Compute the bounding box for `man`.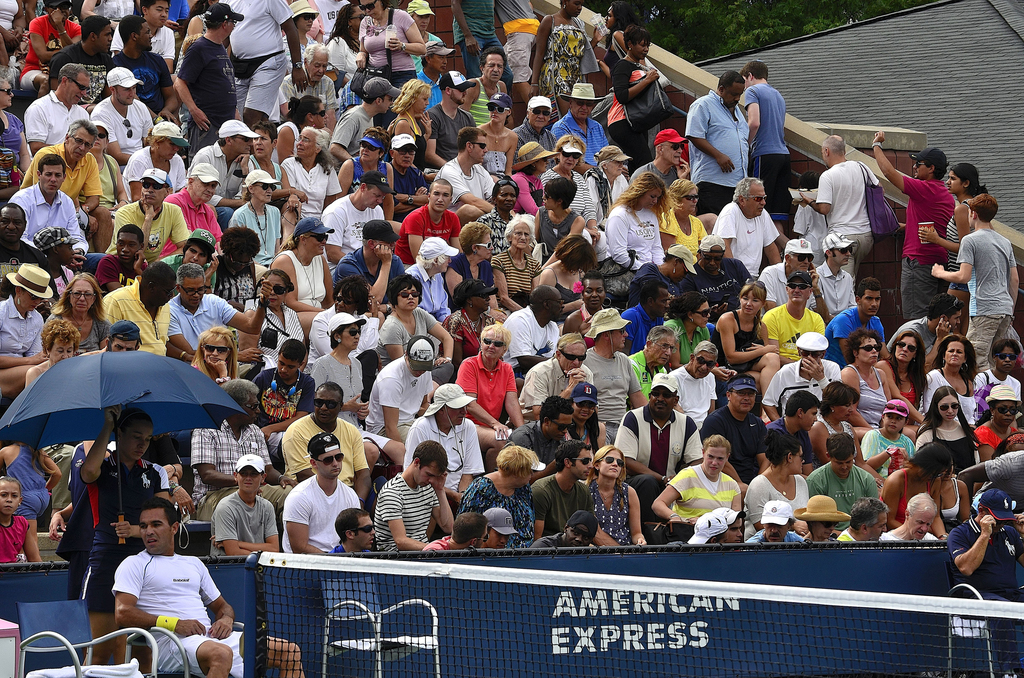
{"x1": 762, "y1": 325, "x2": 845, "y2": 428}.
